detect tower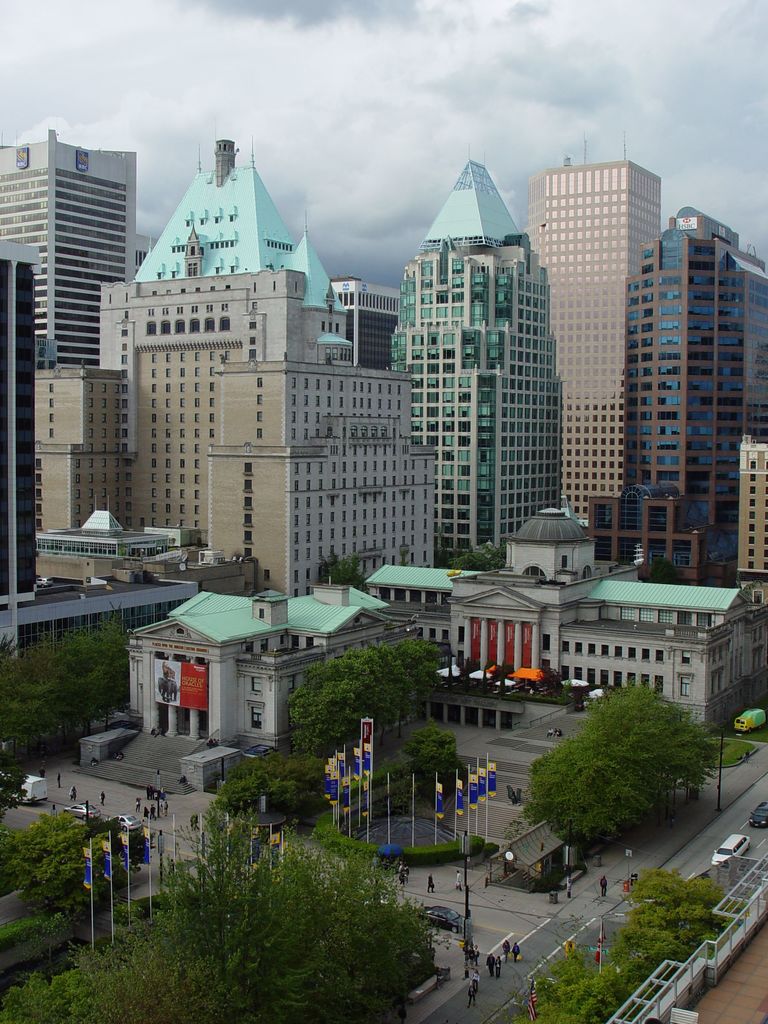
(380, 134, 599, 565)
